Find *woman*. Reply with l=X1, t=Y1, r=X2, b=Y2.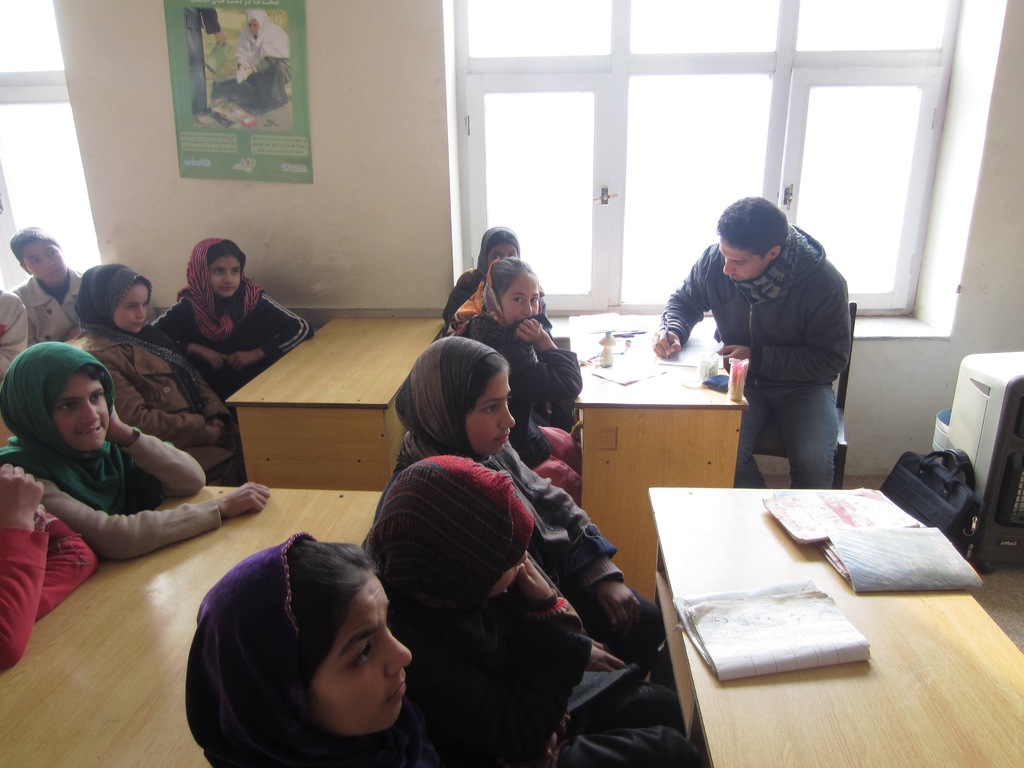
l=196, t=3, r=294, b=130.
